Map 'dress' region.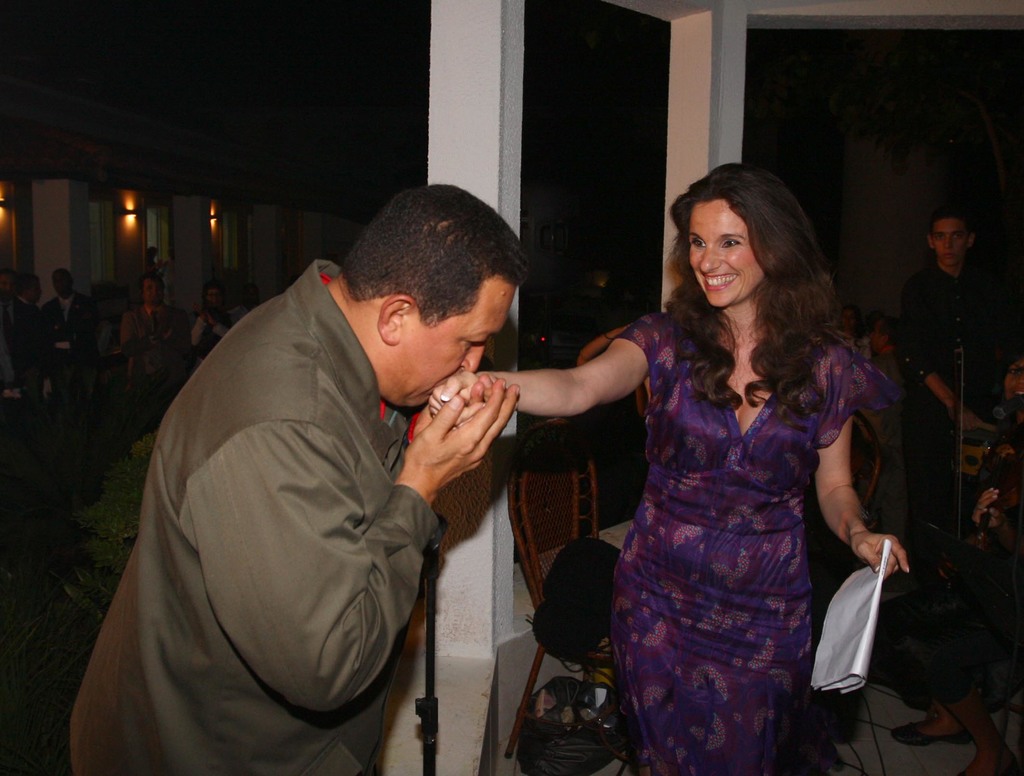
Mapped to pyautogui.locateOnScreen(614, 313, 899, 775).
